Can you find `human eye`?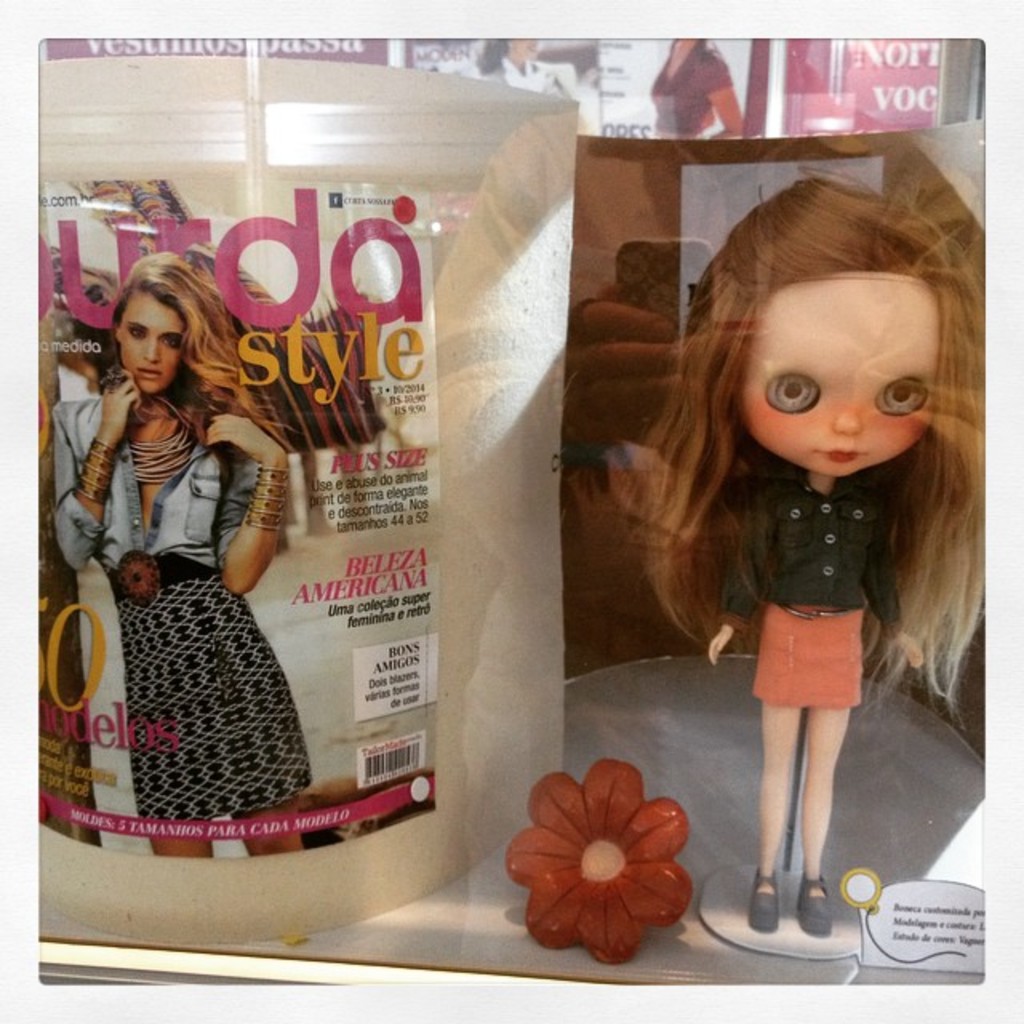
Yes, bounding box: l=158, t=331, r=186, b=347.
